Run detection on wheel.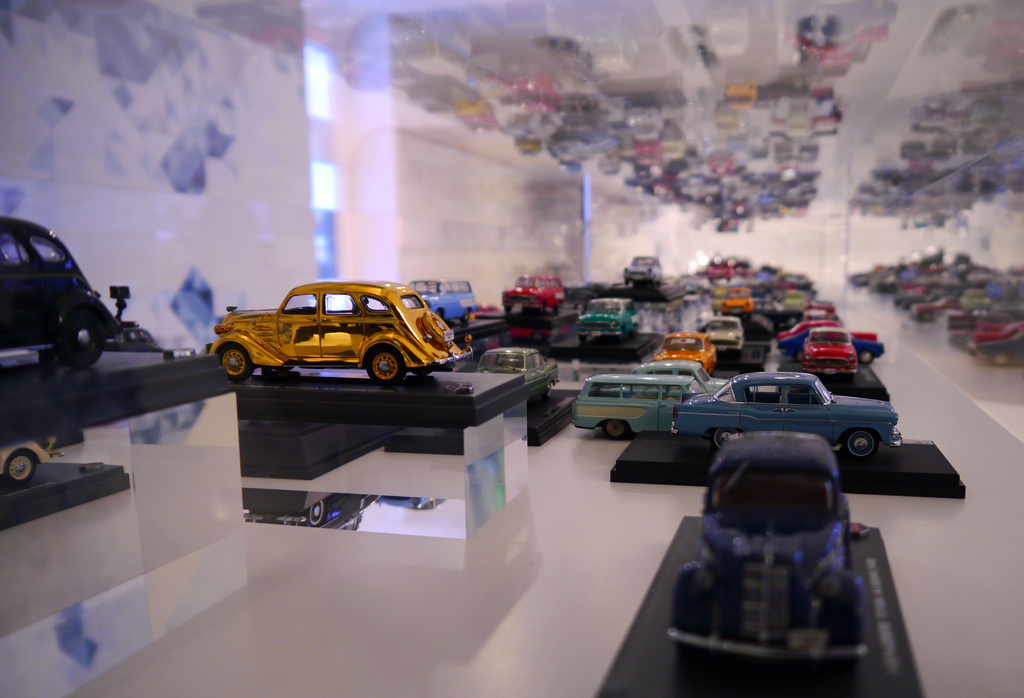
Result: locate(307, 503, 323, 528).
